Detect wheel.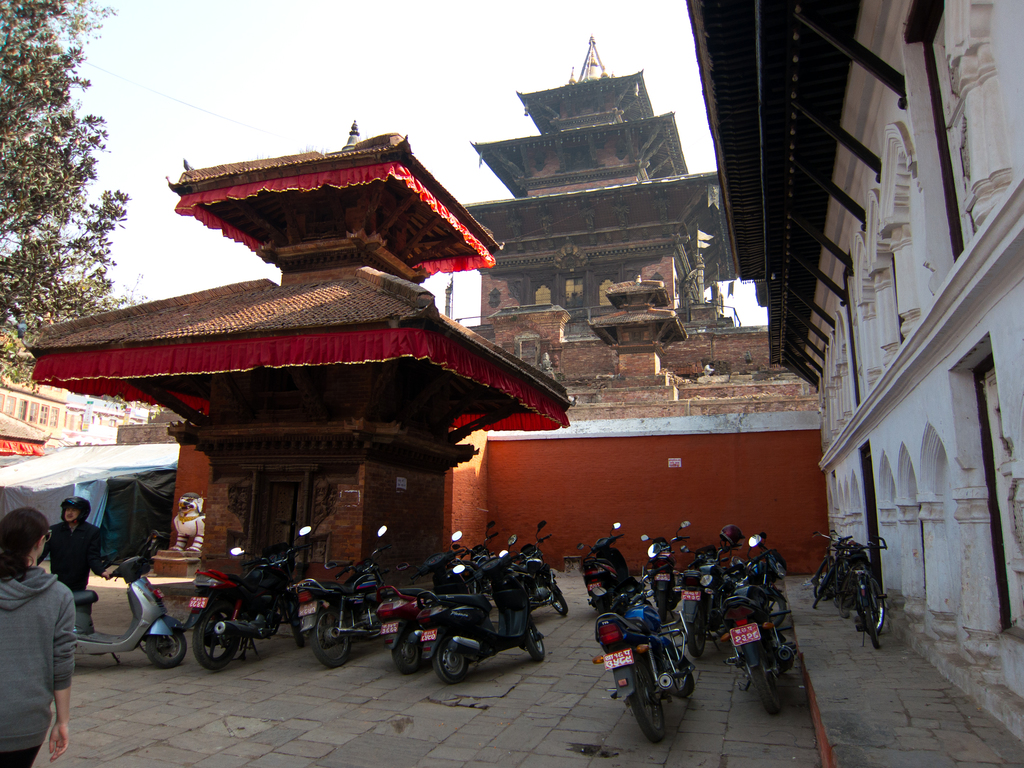
Detected at rect(308, 611, 350, 664).
